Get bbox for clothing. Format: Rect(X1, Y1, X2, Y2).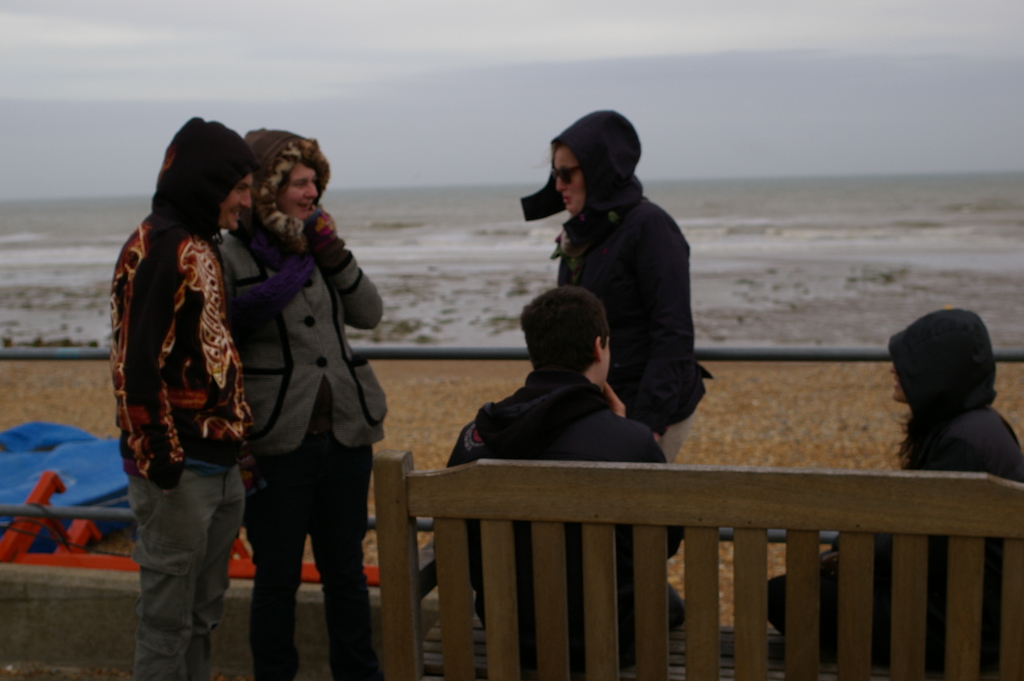
Rect(211, 124, 383, 680).
